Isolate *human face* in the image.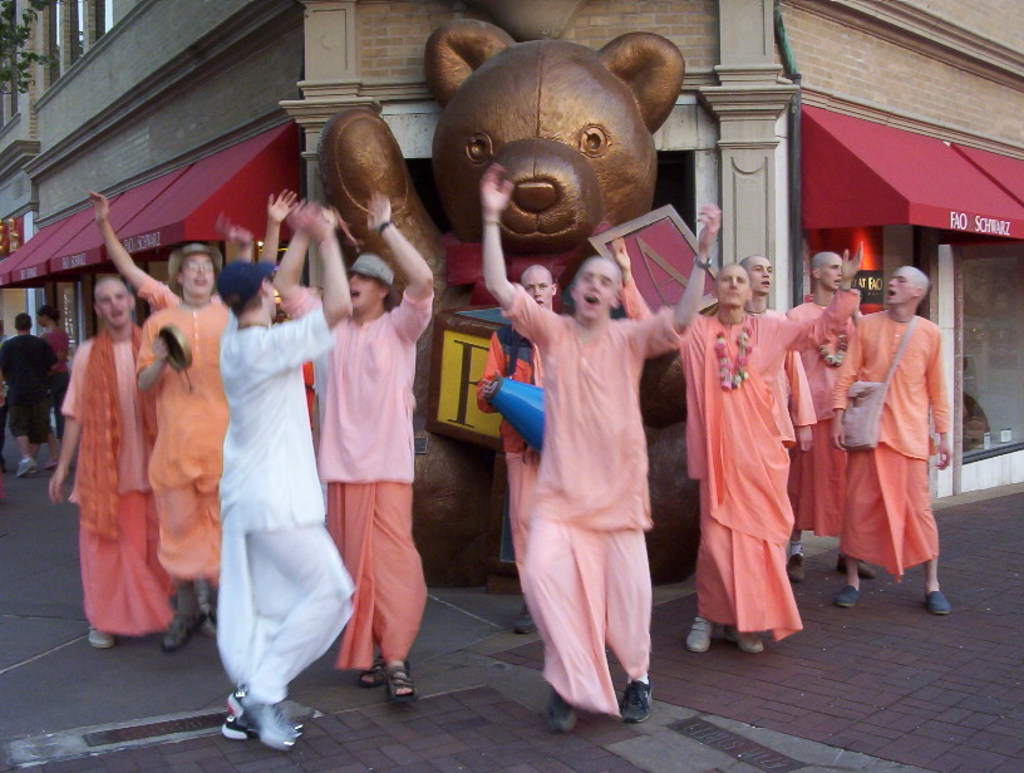
Isolated region: BBox(572, 266, 621, 319).
